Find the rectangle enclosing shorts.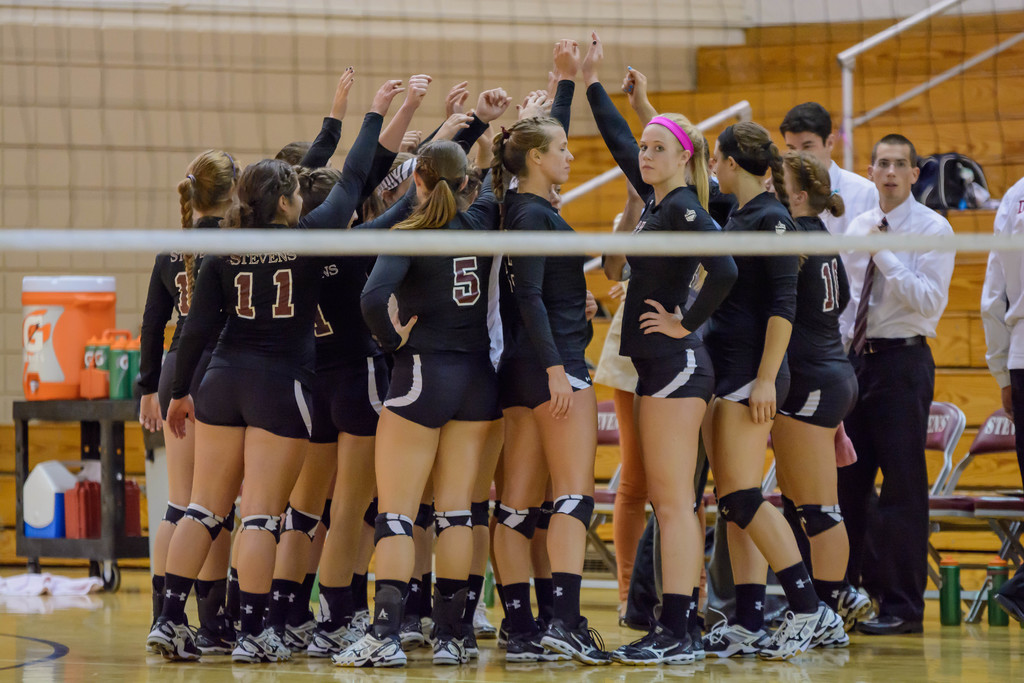
(157, 354, 218, 420).
